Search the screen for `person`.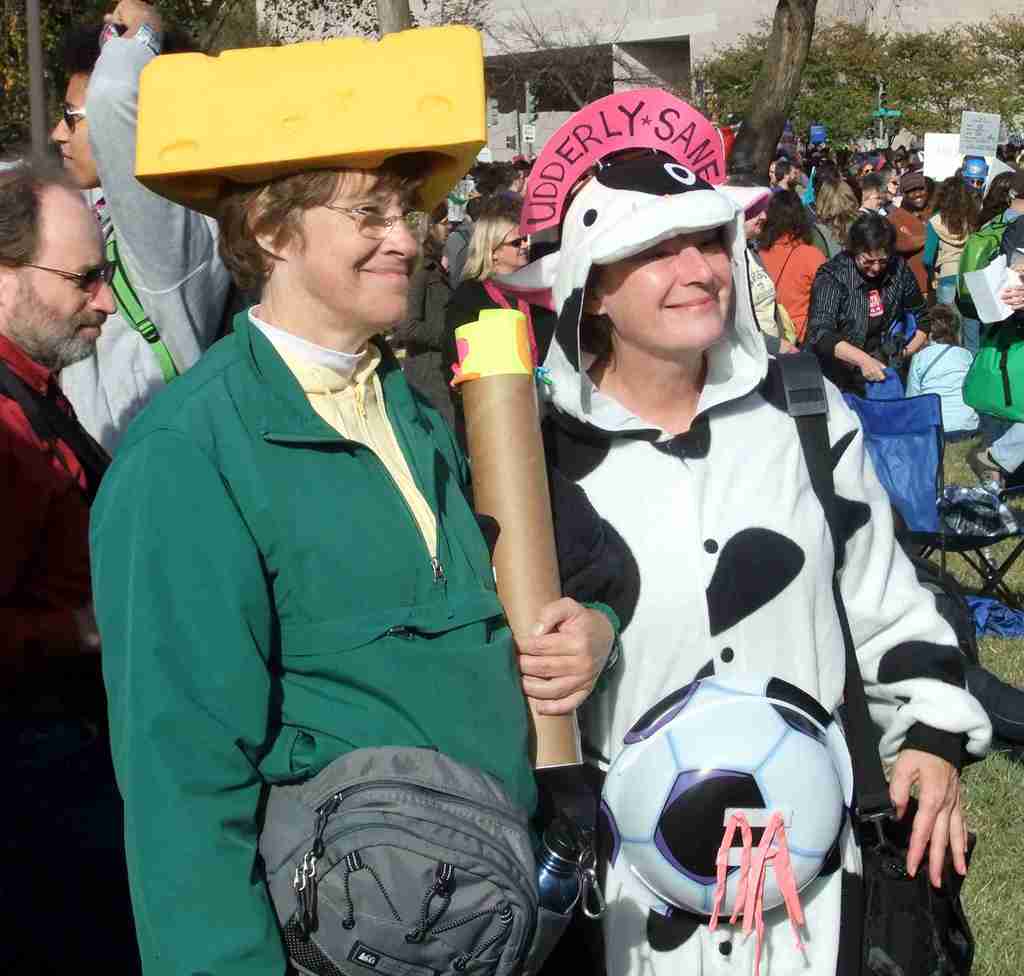
Found at [993,168,1019,188].
